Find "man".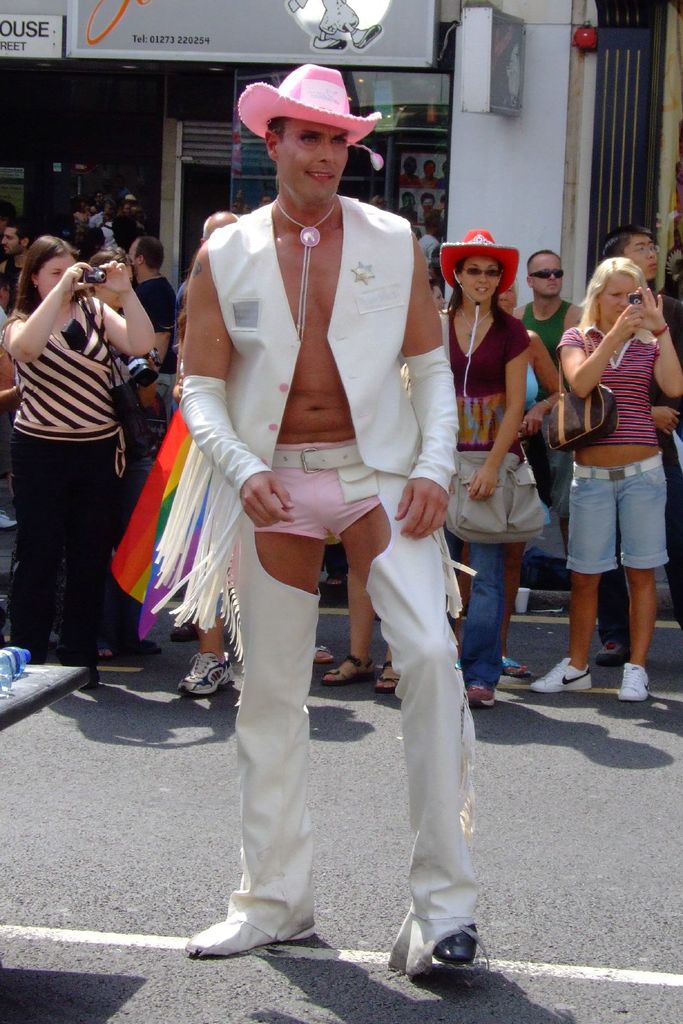
0:212:35:308.
